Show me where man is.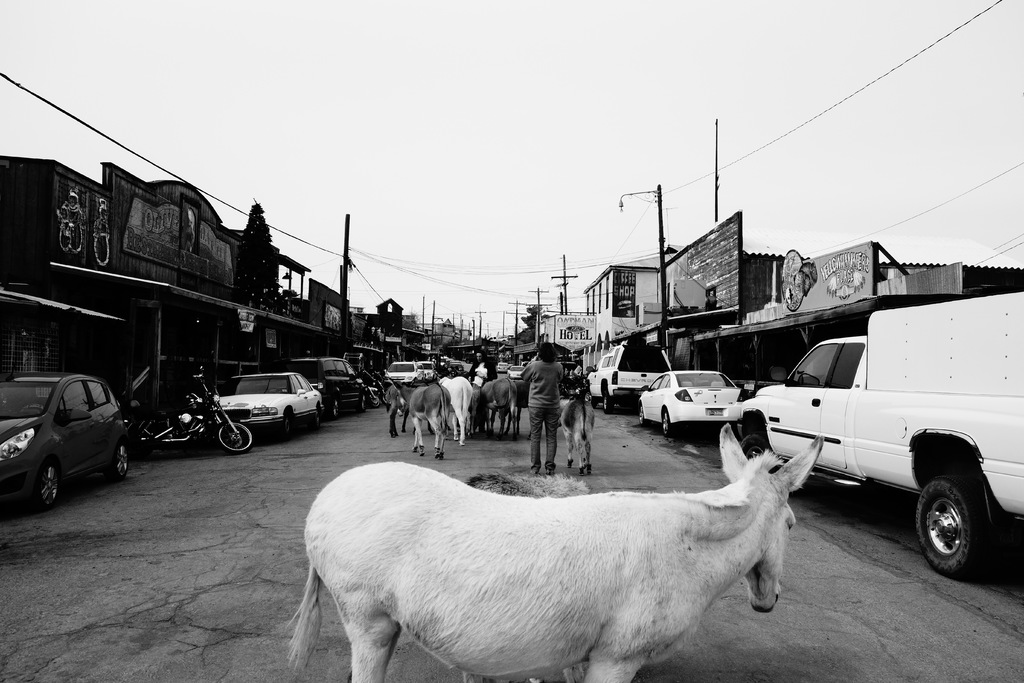
man is at BBox(521, 339, 566, 475).
